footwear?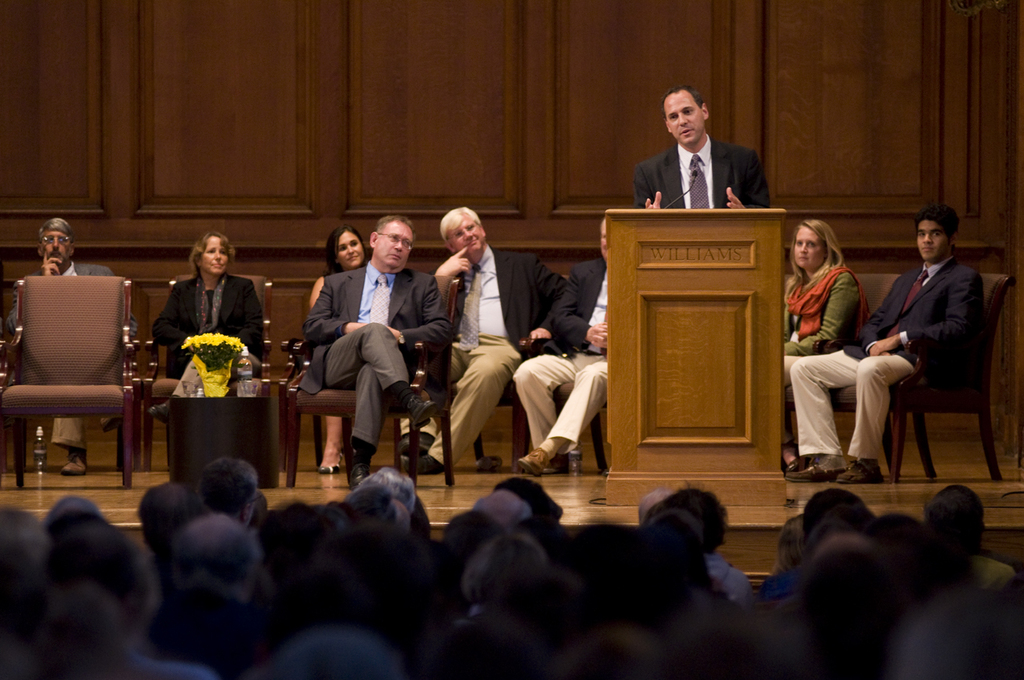
x1=146, y1=401, x2=167, y2=422
